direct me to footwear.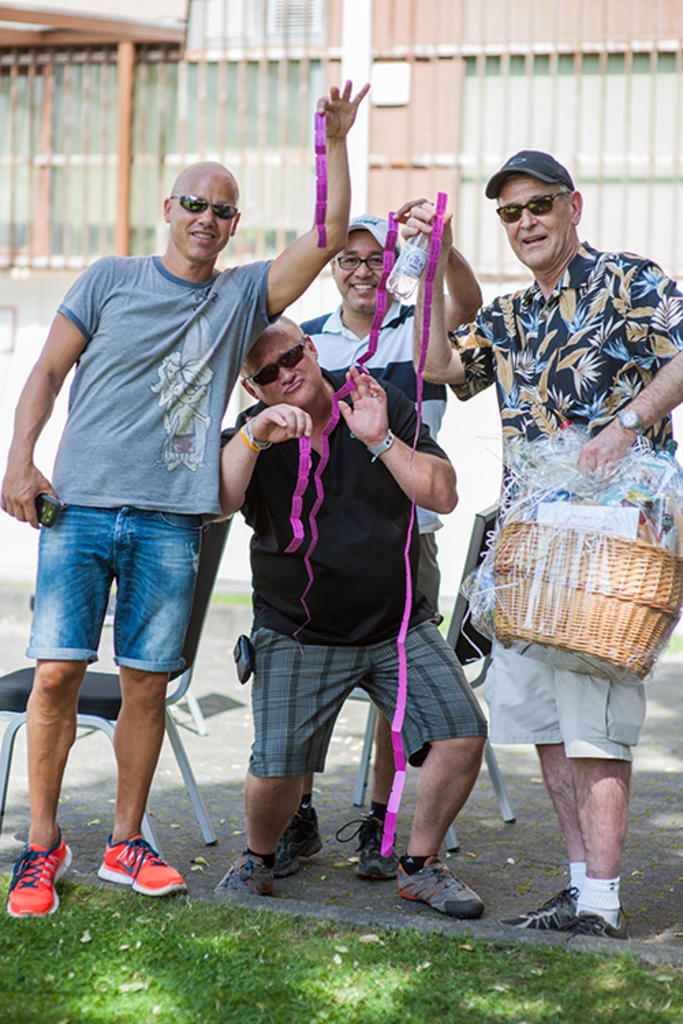
Direction: BBox(0, 826, 76, 920).
